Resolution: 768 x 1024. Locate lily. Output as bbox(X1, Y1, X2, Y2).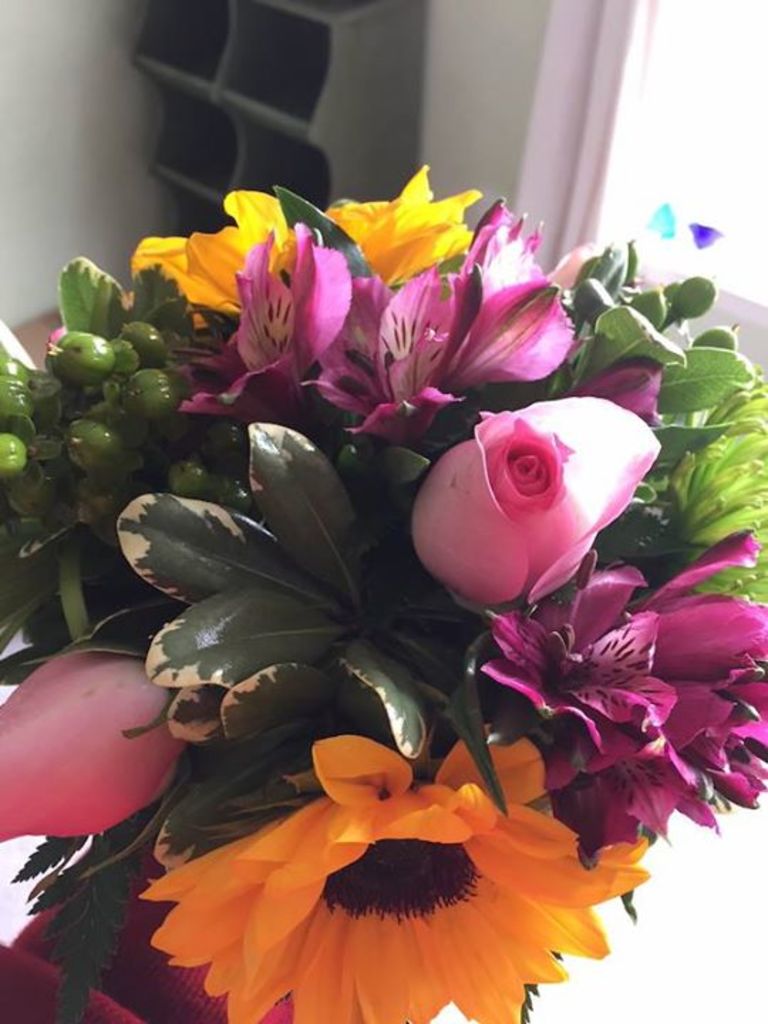
bbox(454, 196, 552, 297).
